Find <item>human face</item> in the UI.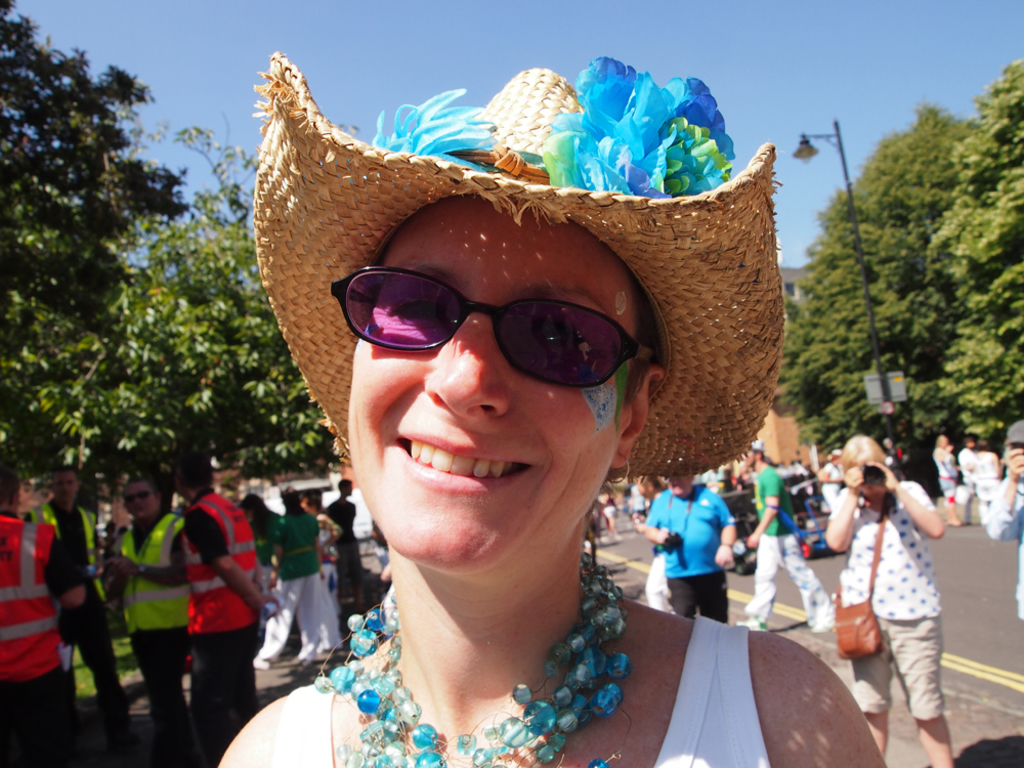
UI element at <bbox>51, 458, 80, 505</bbox>.
